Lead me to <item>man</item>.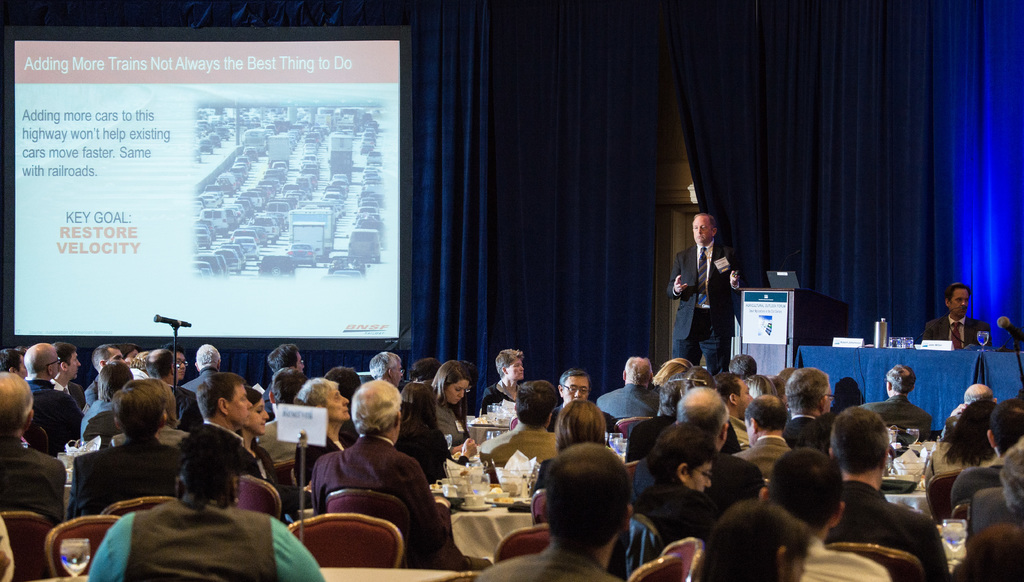
Lead to select_region(474, 376, 560, 477).
